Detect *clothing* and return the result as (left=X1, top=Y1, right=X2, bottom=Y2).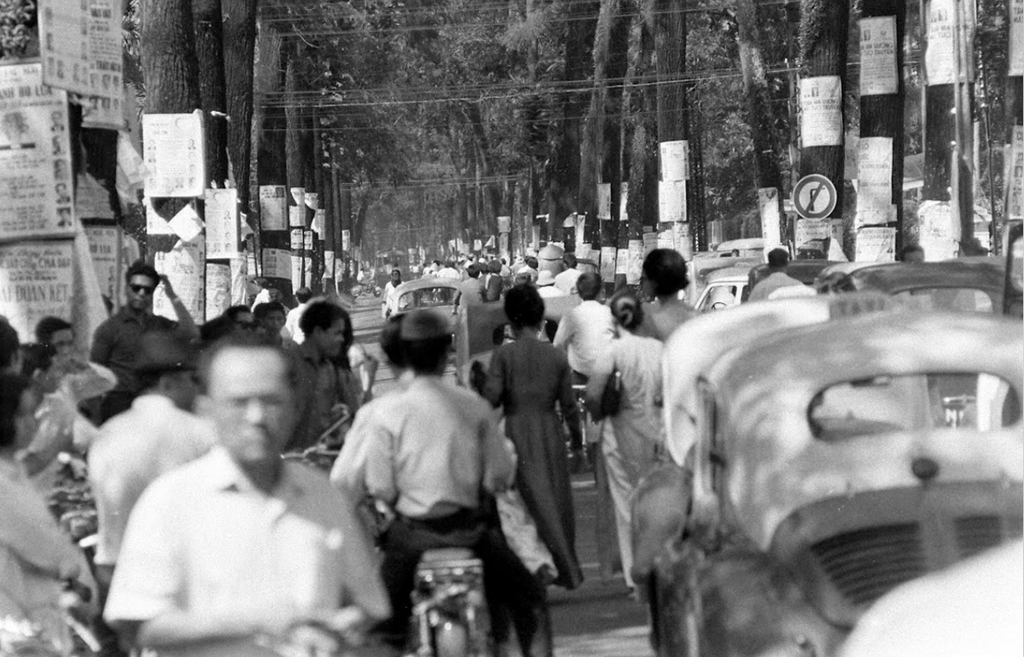
(left=582, top=328, right=666, bottom=577).
